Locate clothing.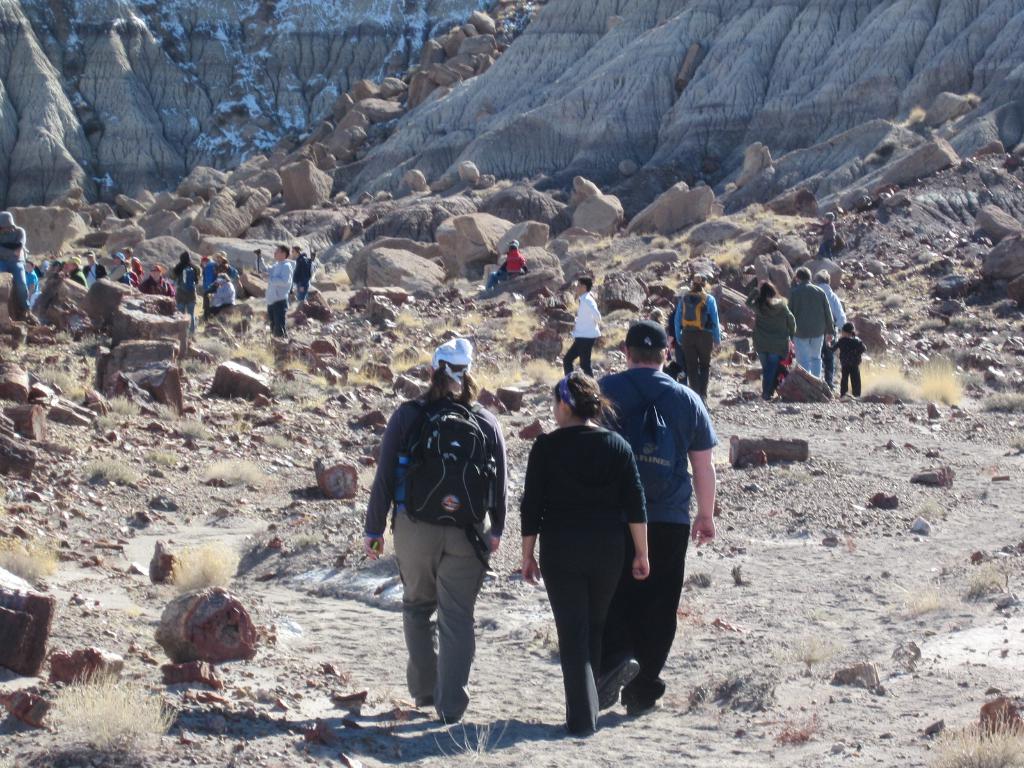
Bounding box: x1=558, y1=285, x2=609, y2=375.
